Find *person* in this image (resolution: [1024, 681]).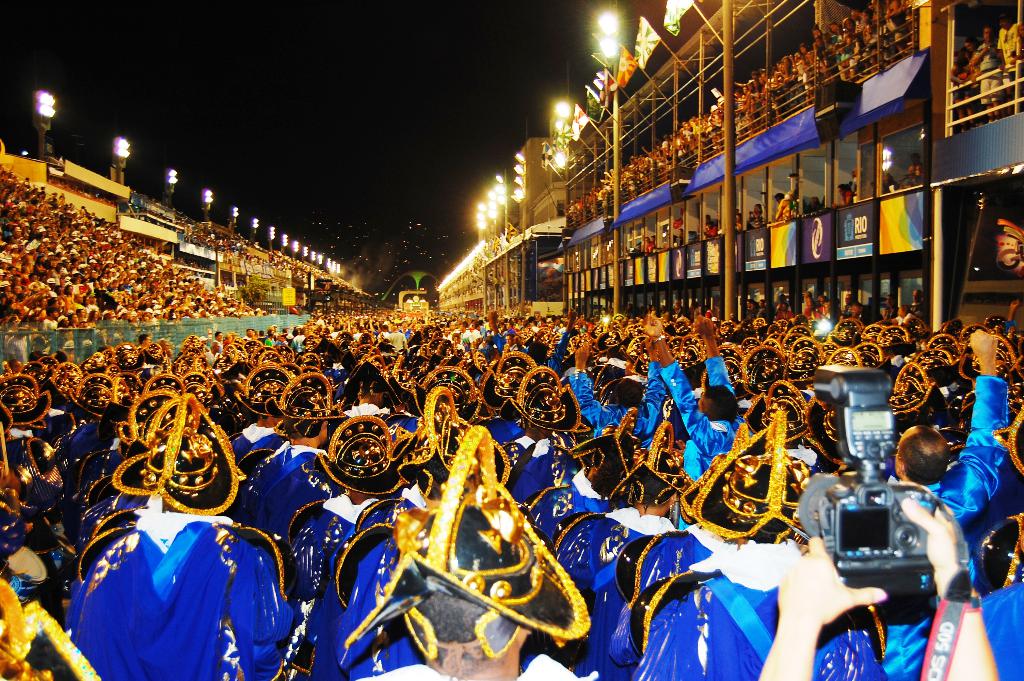
{"x1": 564, "y1": 163, "x2": 884, "y2": 304}.
